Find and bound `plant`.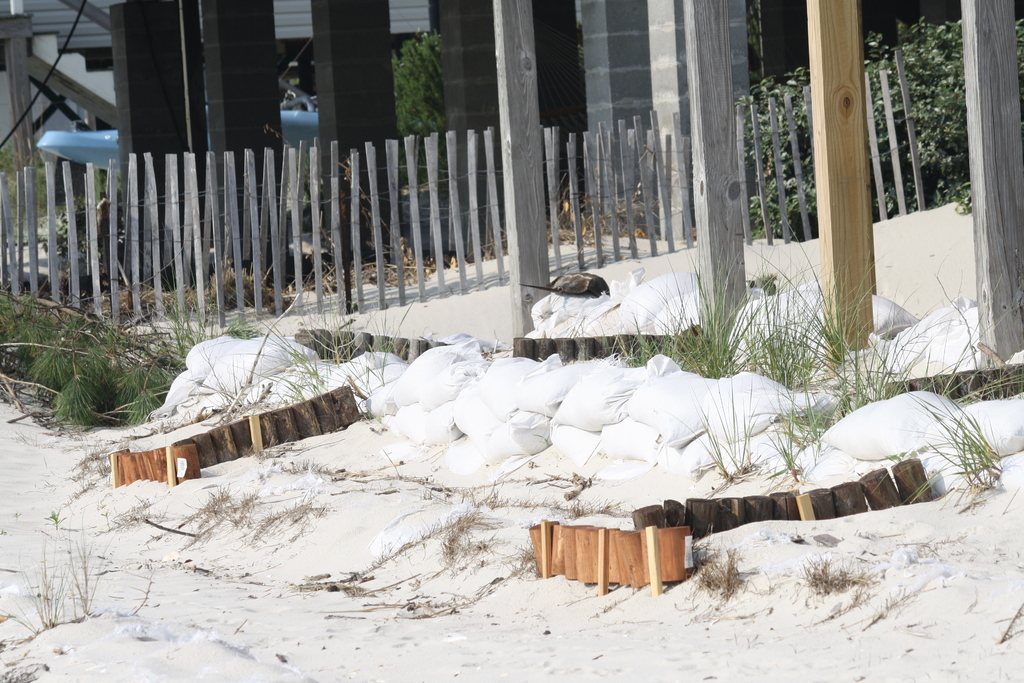
Bound: select_region(47, 197, 133, 268).
